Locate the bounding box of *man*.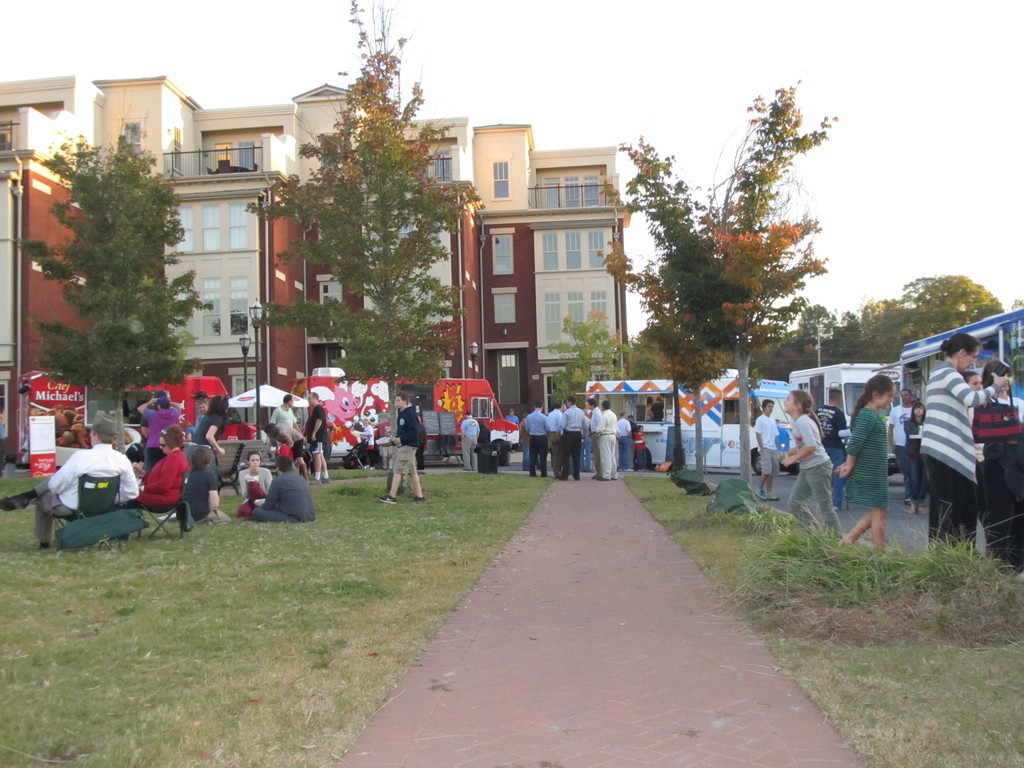
Bounding box: 200 400 205 417.
